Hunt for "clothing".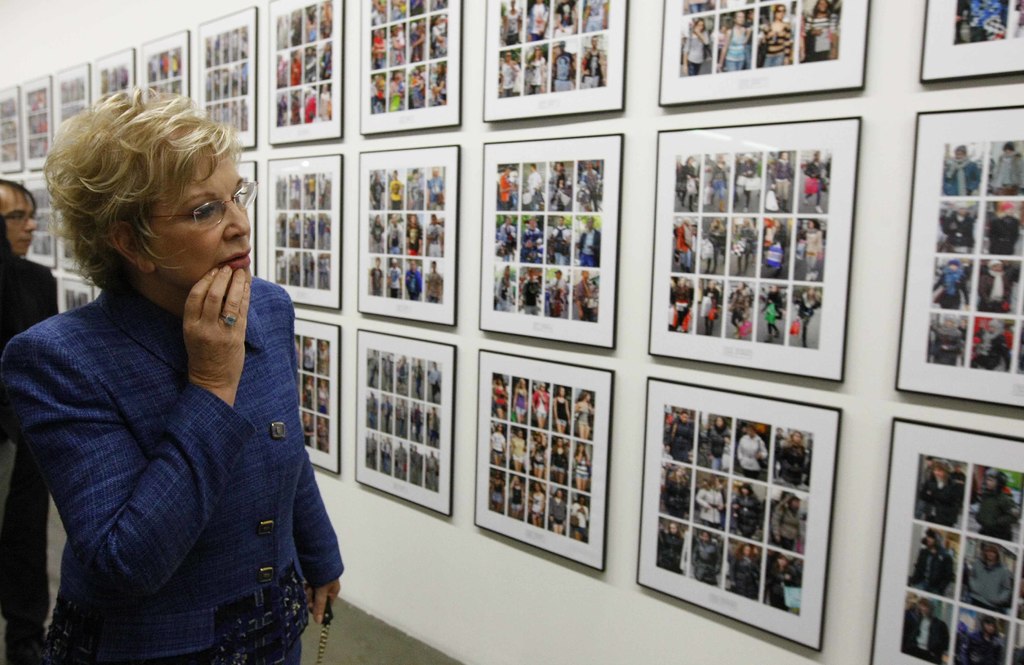
Hunted down at crop(397, 364, 406, 385).
